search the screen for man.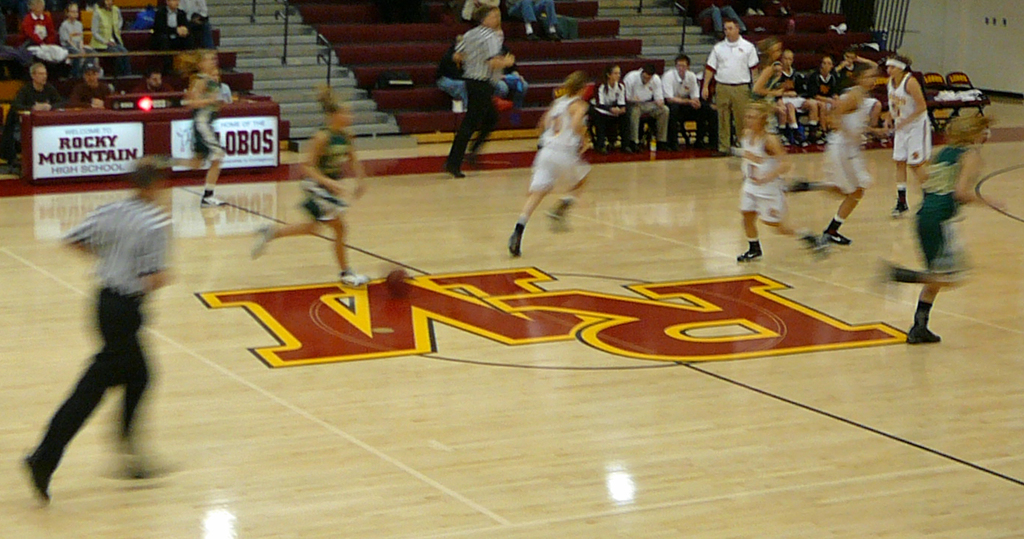
Found at box(7, 62, 75, 132).
